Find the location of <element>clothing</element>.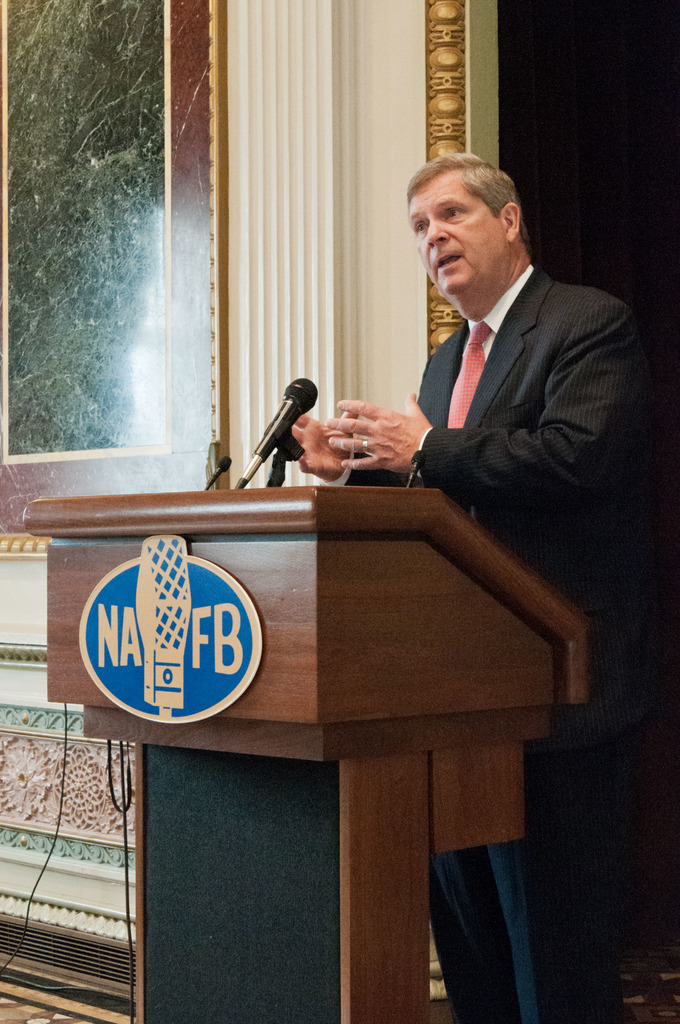
Location: (x1=332, y1=260, x2=658, y2=1023).
